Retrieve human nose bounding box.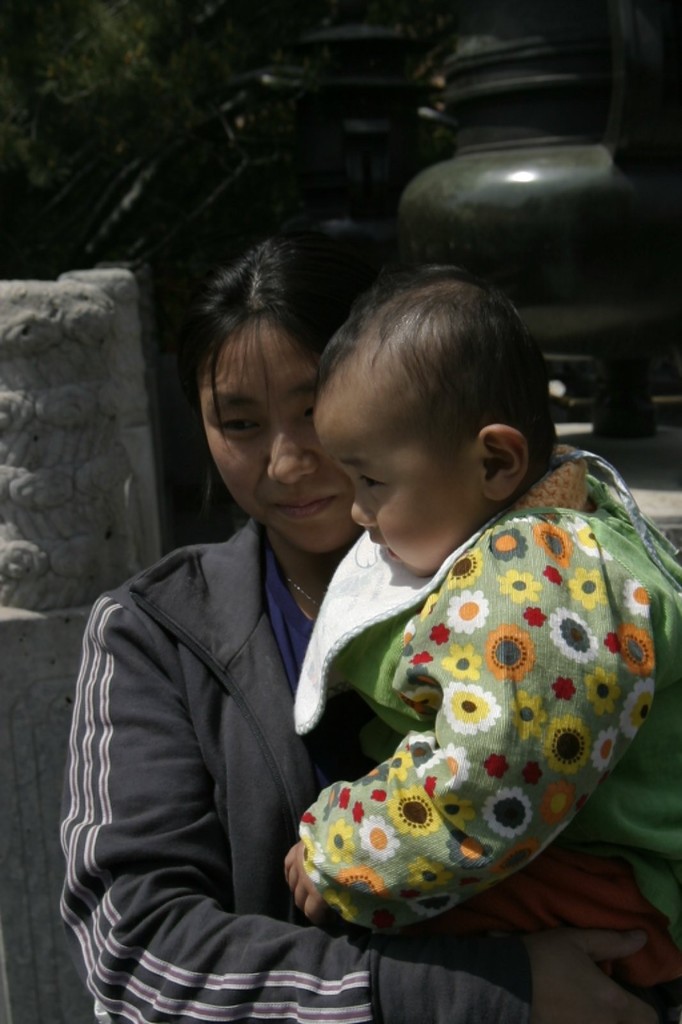
Bounding box: bbox=[255, 408, 319, 489].
